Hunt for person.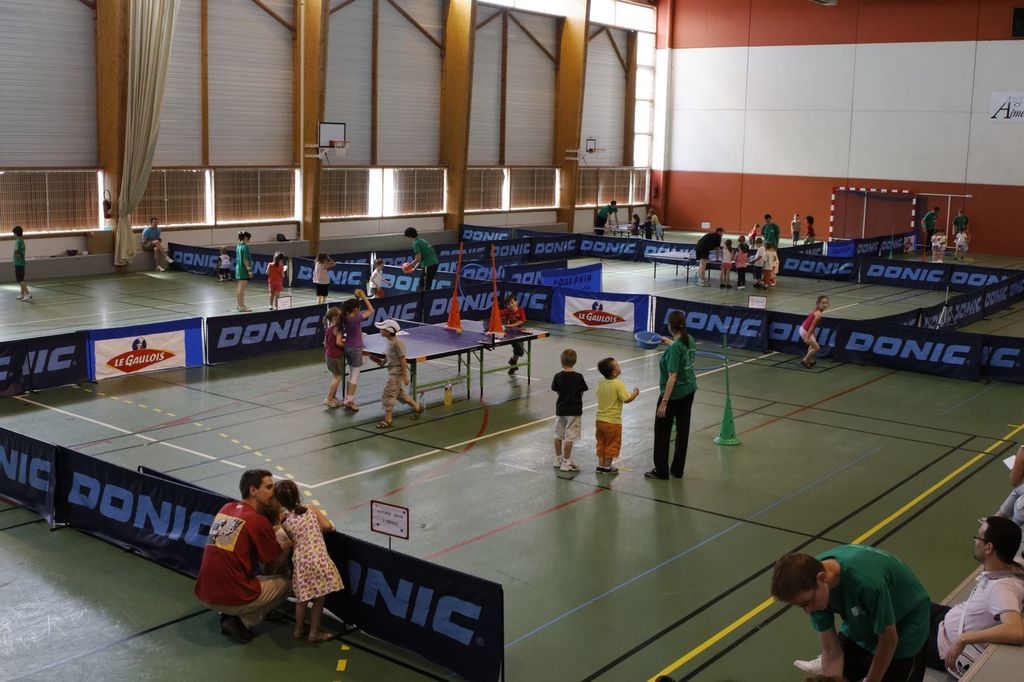
Hunted down at bbox=[771, 545, 933, 681].
